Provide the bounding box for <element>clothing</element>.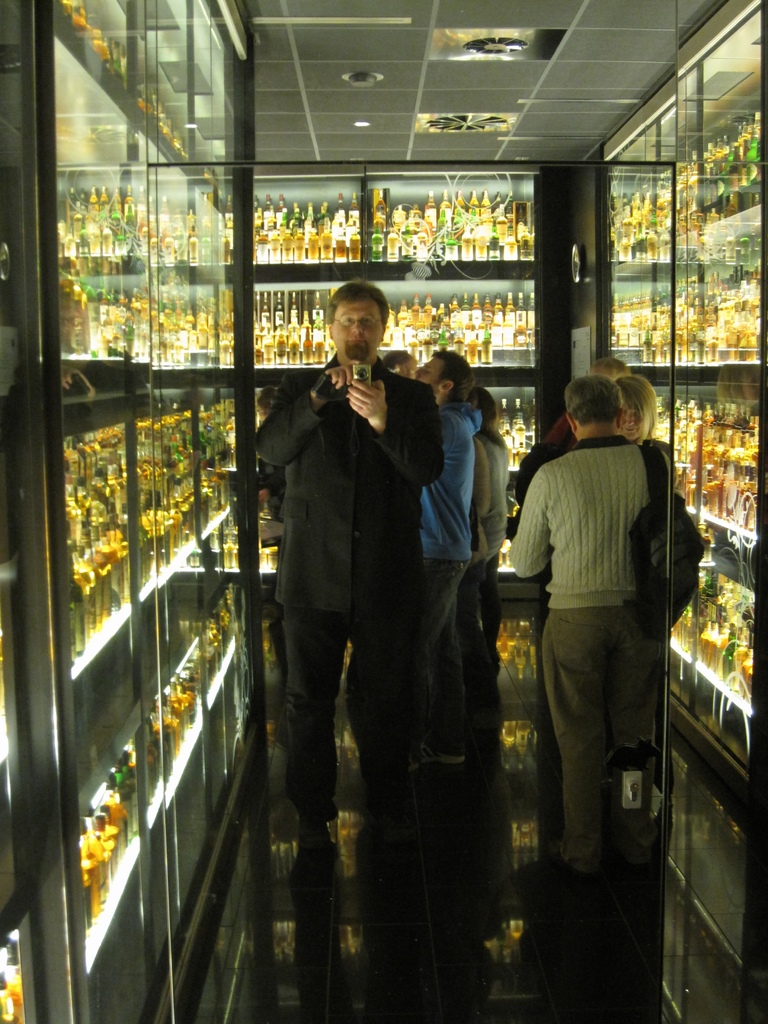
bbox(424, 407, 483, 750).
